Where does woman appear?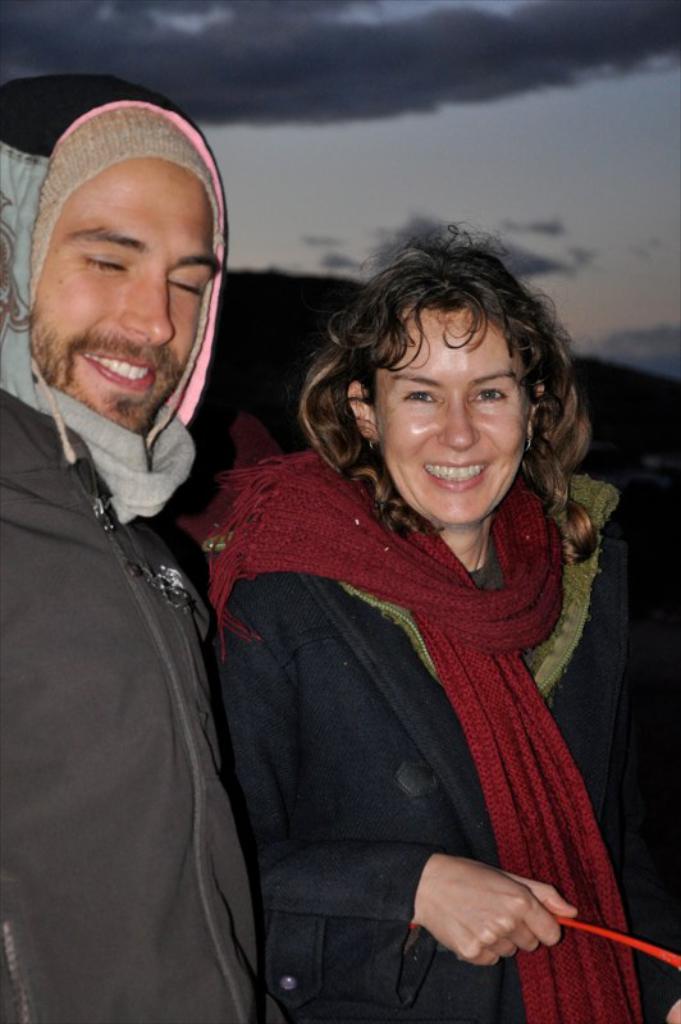
Appears at 161 206 658 1023.
